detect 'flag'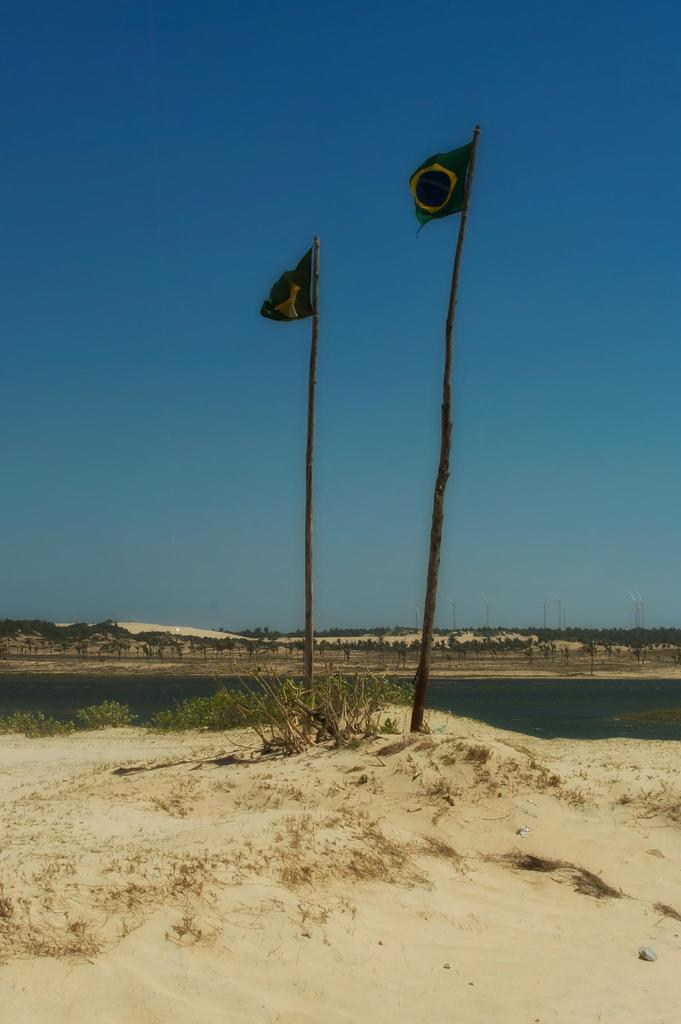
left=261, top=227, right=331, bottom=317
